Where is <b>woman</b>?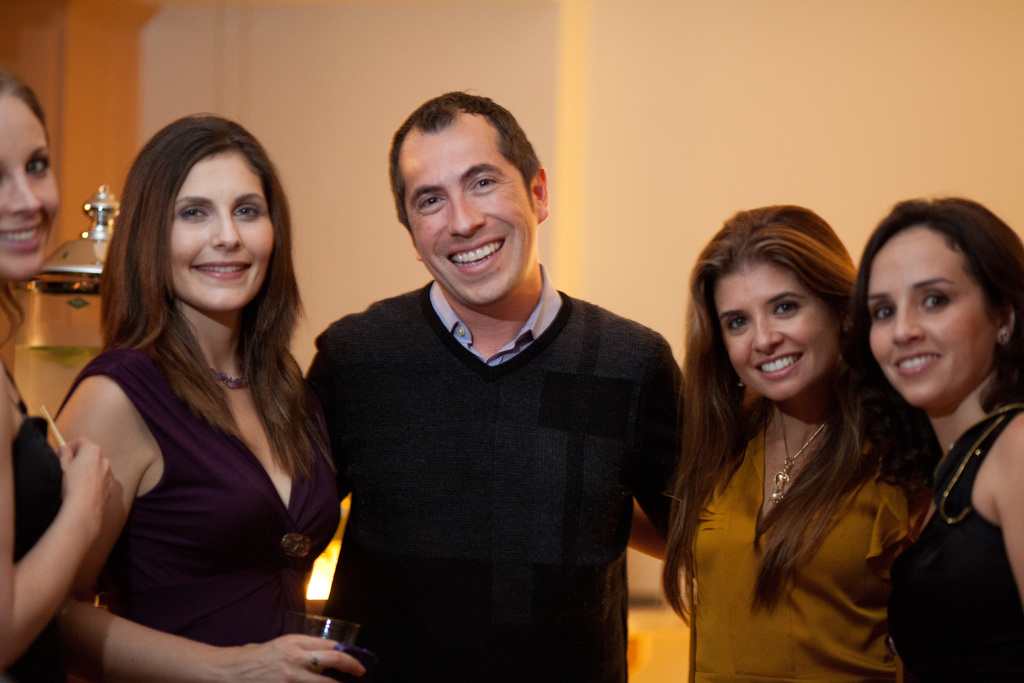
l=847, t=202, r=1023, b=682.
